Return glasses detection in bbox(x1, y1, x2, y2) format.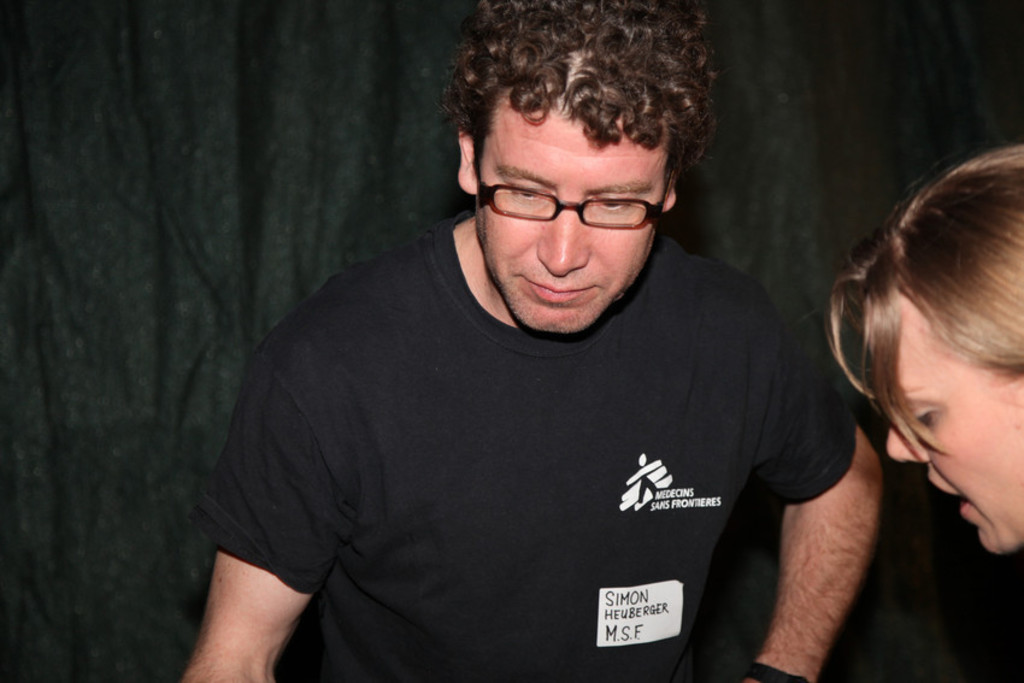
bbox(473, 142, 676, 229).
